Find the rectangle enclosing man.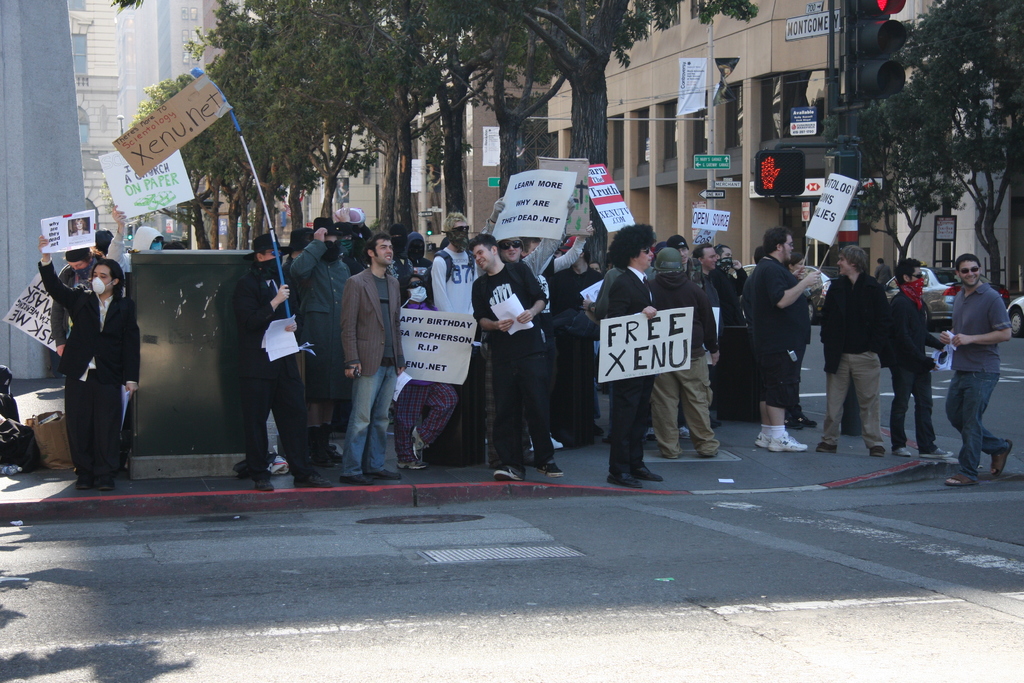
{"left": 289, "top": 213, "right": 356, "bottom": 472}.
